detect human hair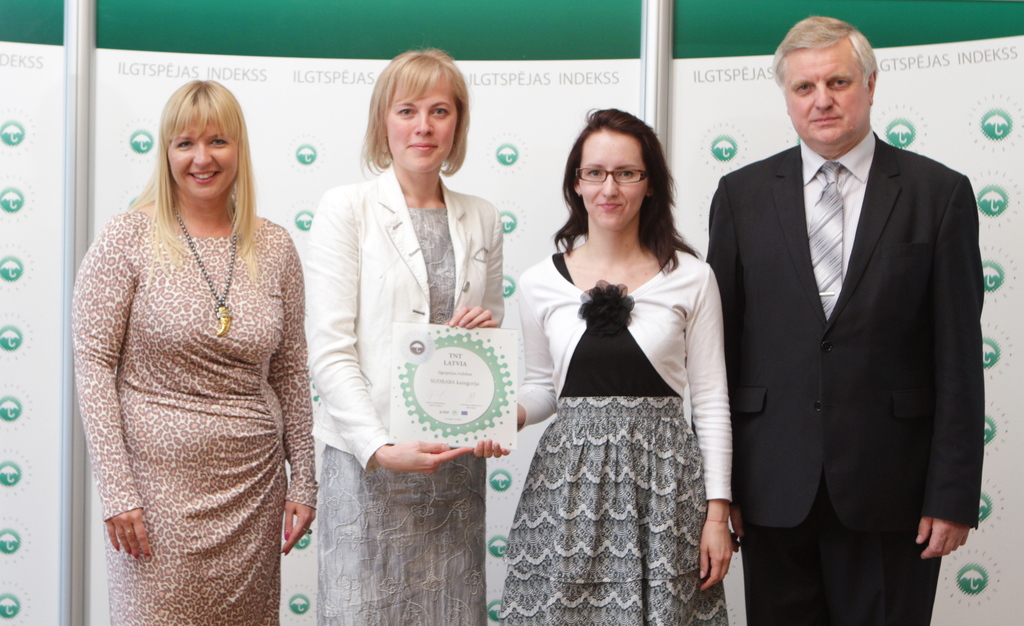
358/38/475/178
